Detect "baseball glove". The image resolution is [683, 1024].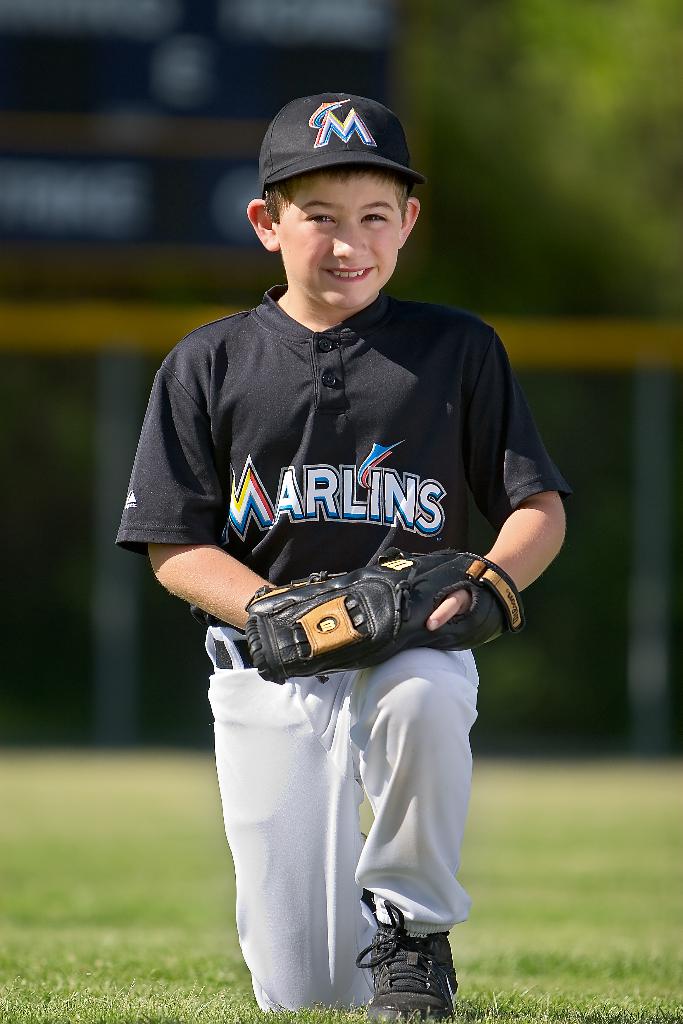
[249, 544, 523, 685].
